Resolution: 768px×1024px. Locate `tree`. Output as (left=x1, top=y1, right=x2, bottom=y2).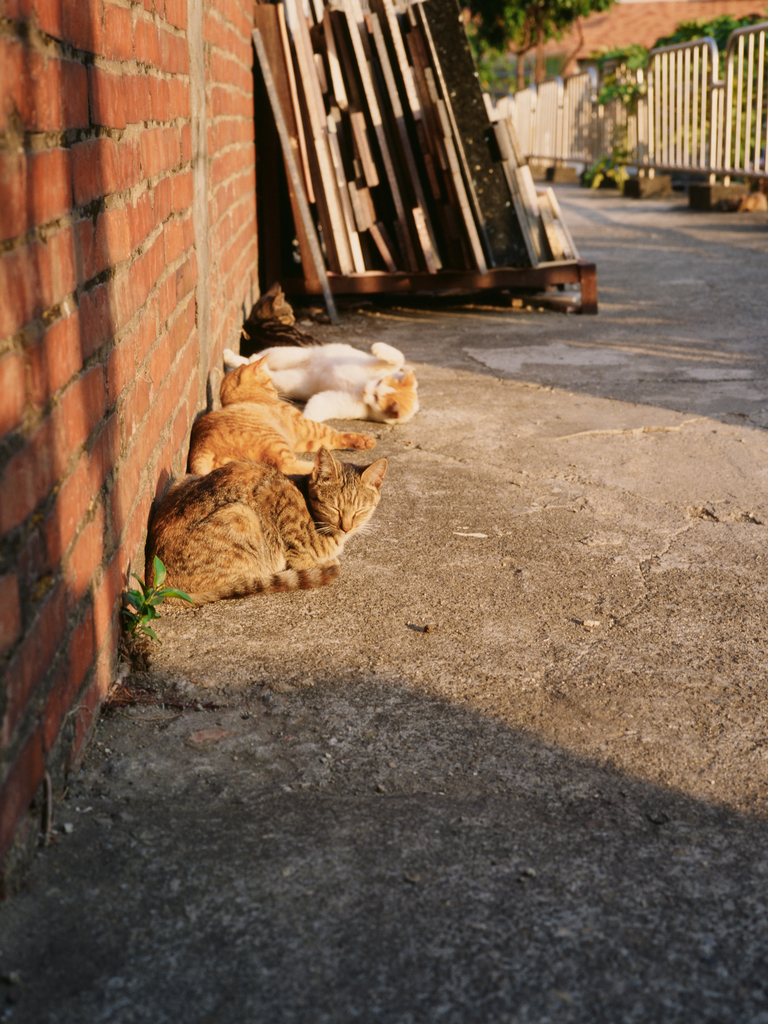
(left=594, top=26, right=659, bottom=99).
